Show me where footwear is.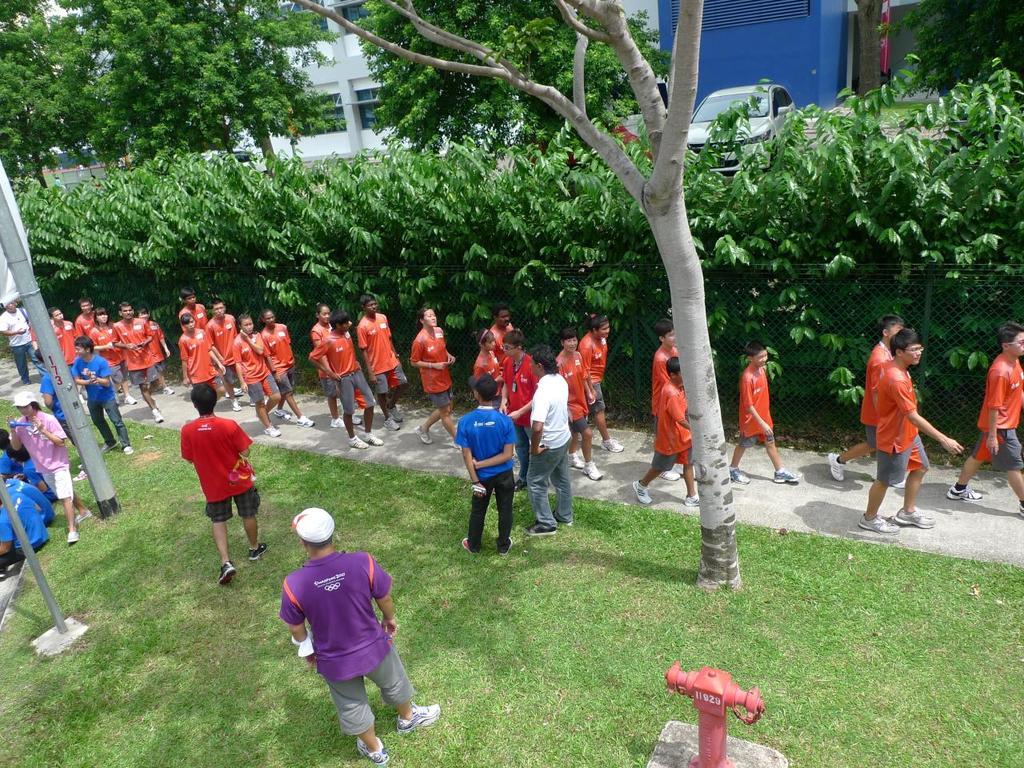
footwear is at {"left": 510, "top": 474, "right": 530, "bottom": 491}.
